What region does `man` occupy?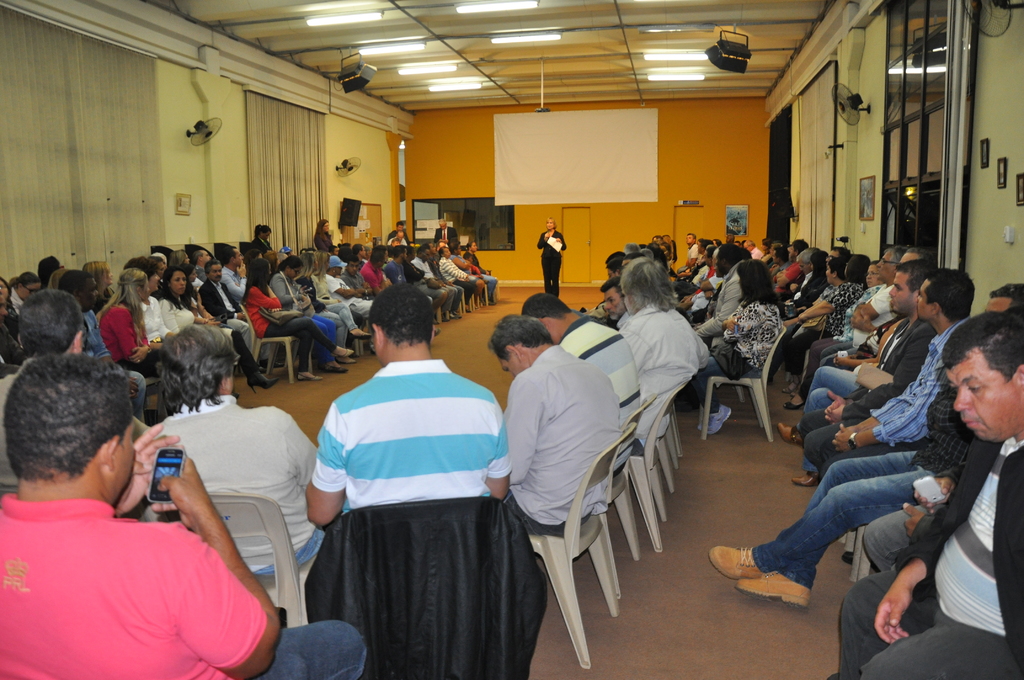
bbox(671, 228, 750, 337).
